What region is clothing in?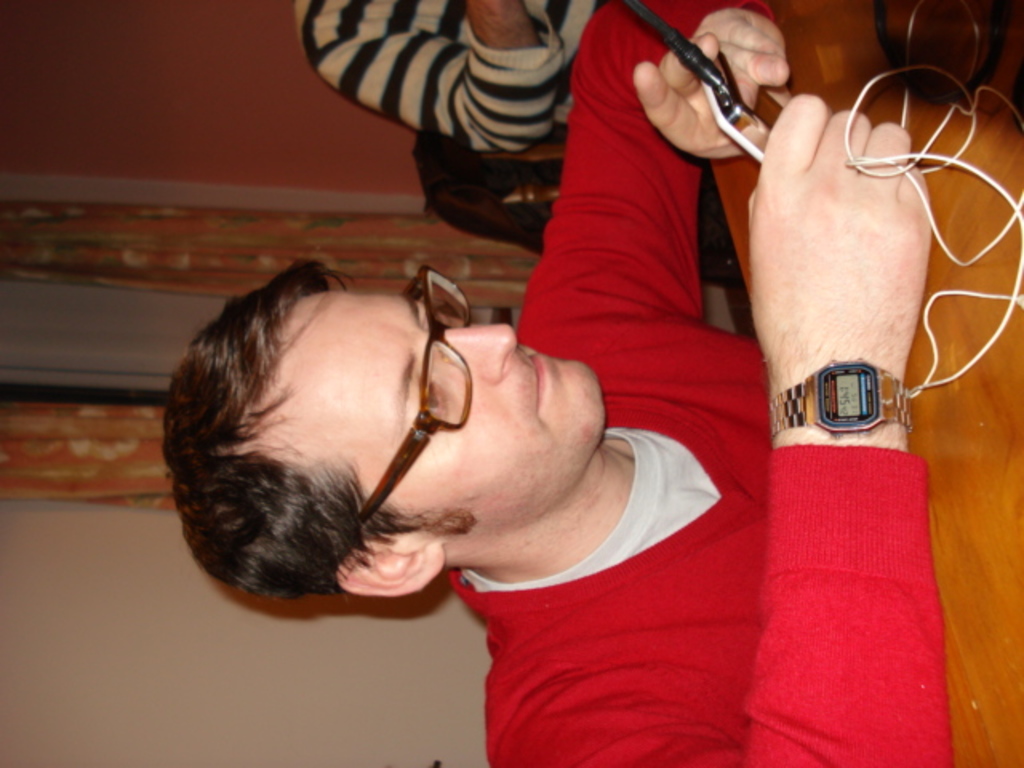
298,0,598,152.
